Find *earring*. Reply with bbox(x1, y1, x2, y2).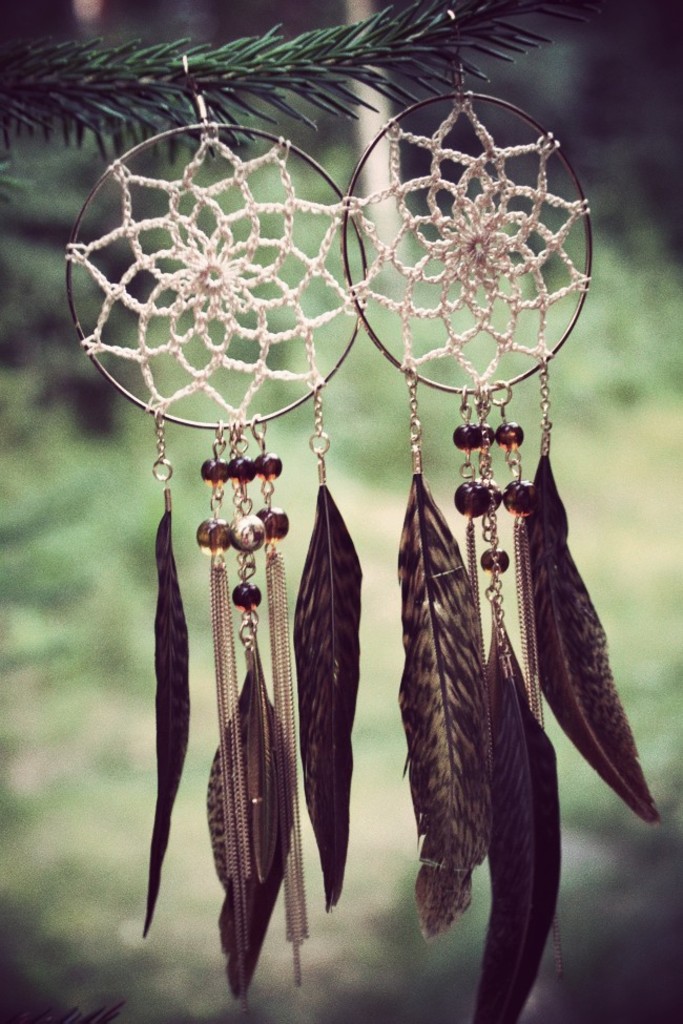
bbox(58, 51, 373, 1021).
